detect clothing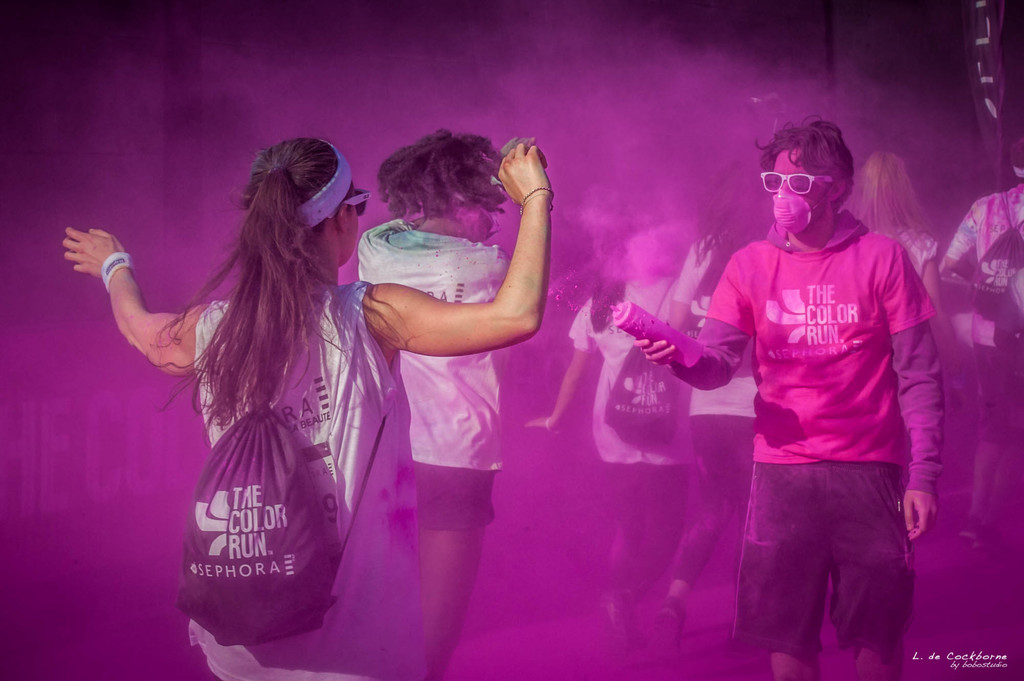
611, 221, 961, 659
